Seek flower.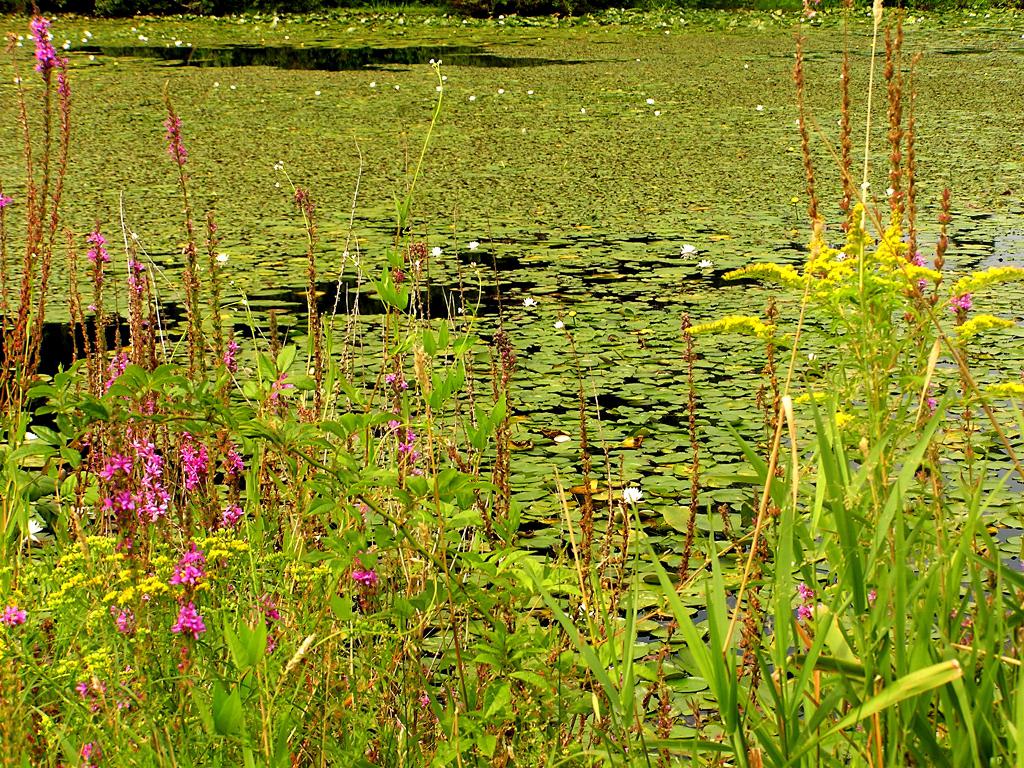
region(252, 586, 282, 655).
